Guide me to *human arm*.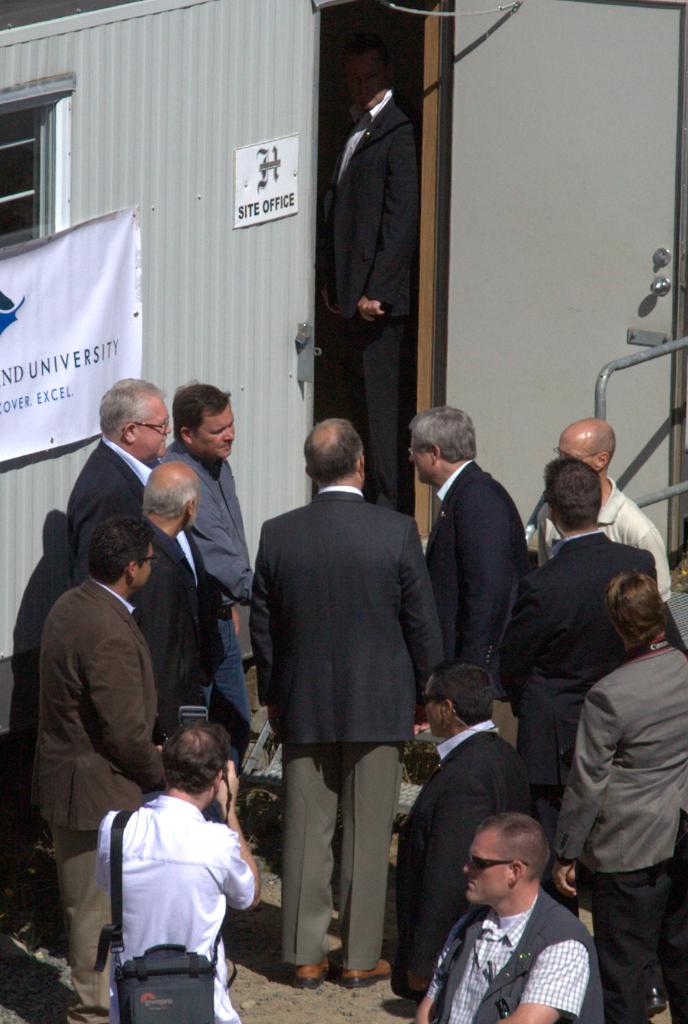
Guidance: pyautogui.locateOnScreen(447, 483, 519, 672).
